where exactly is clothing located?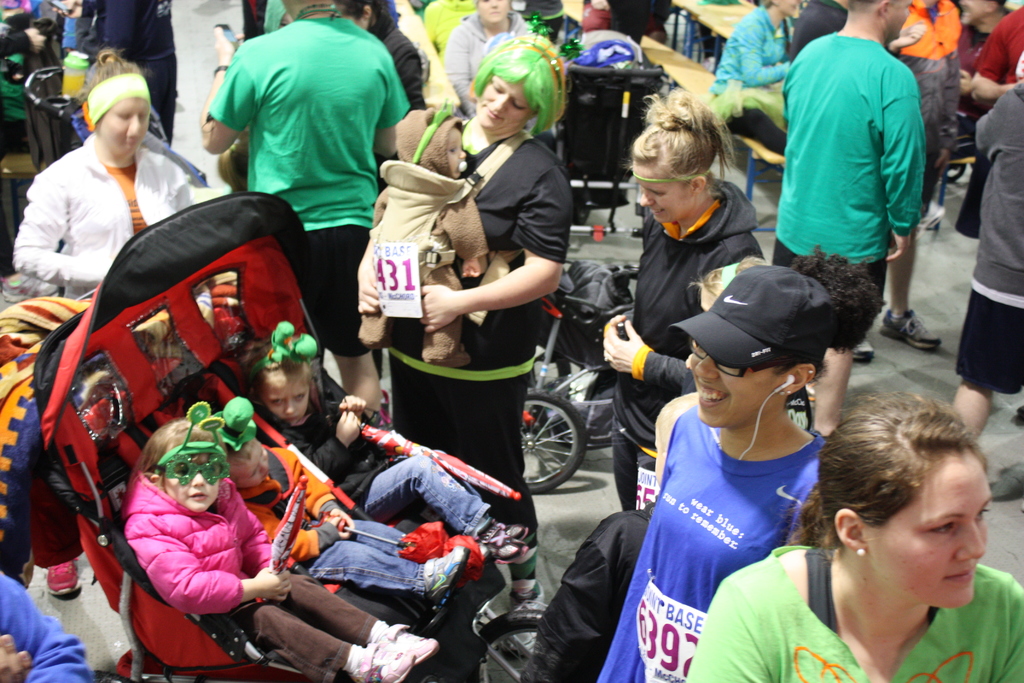
Its bounding box is crop(608, 180, 764, 519).
